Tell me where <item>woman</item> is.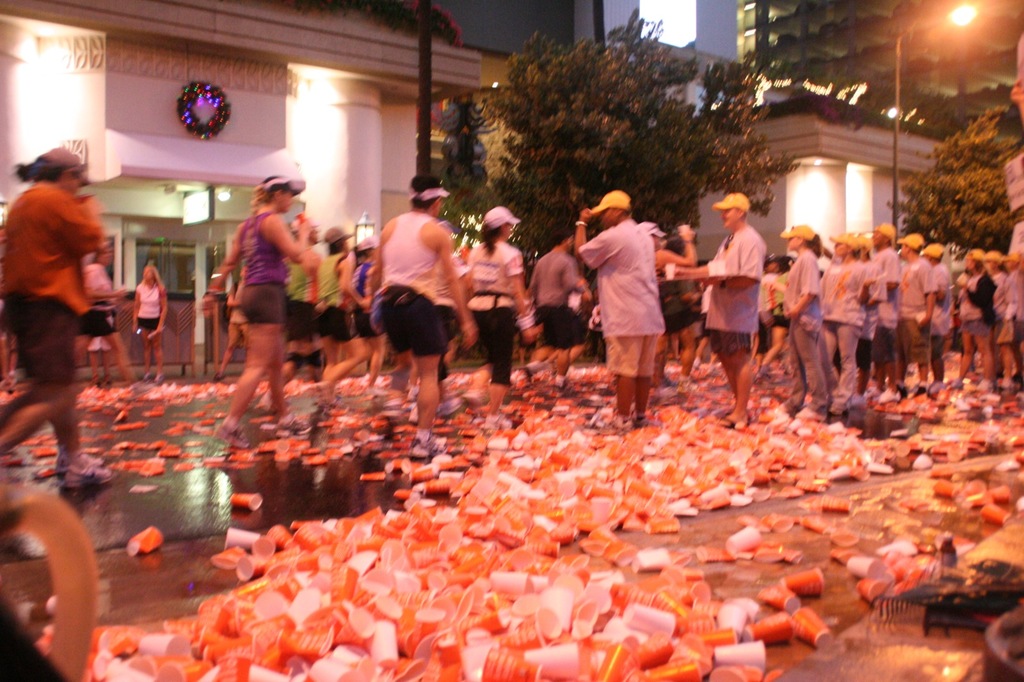
<item>woman</item> is at locate(202, 165, 312, 431).
